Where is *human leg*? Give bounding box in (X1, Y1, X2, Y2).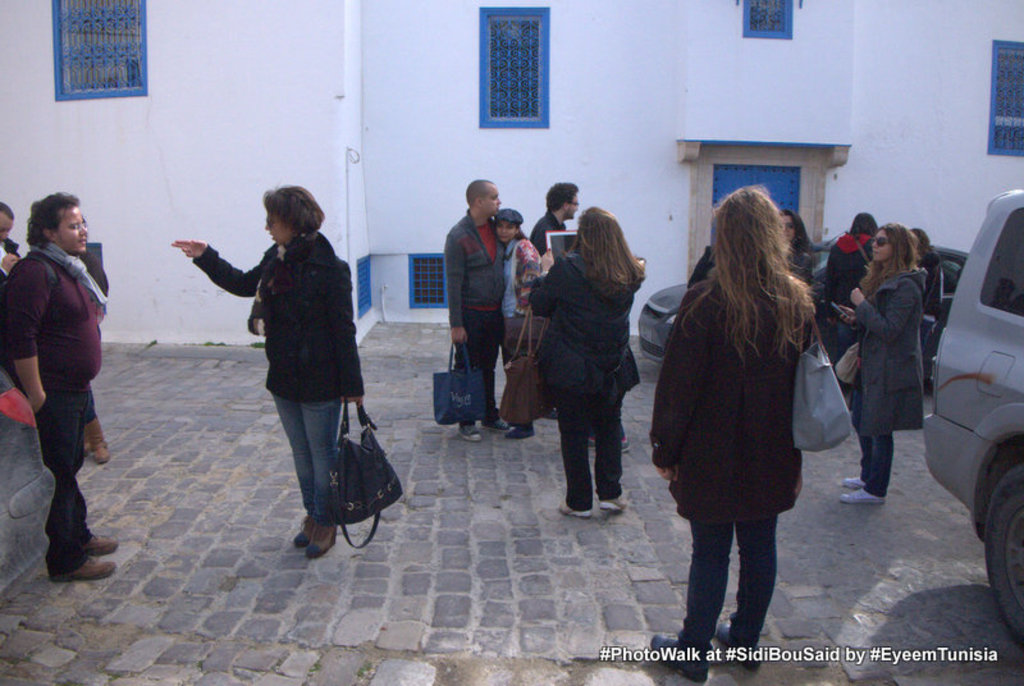
(553, 389, 593, 517).
